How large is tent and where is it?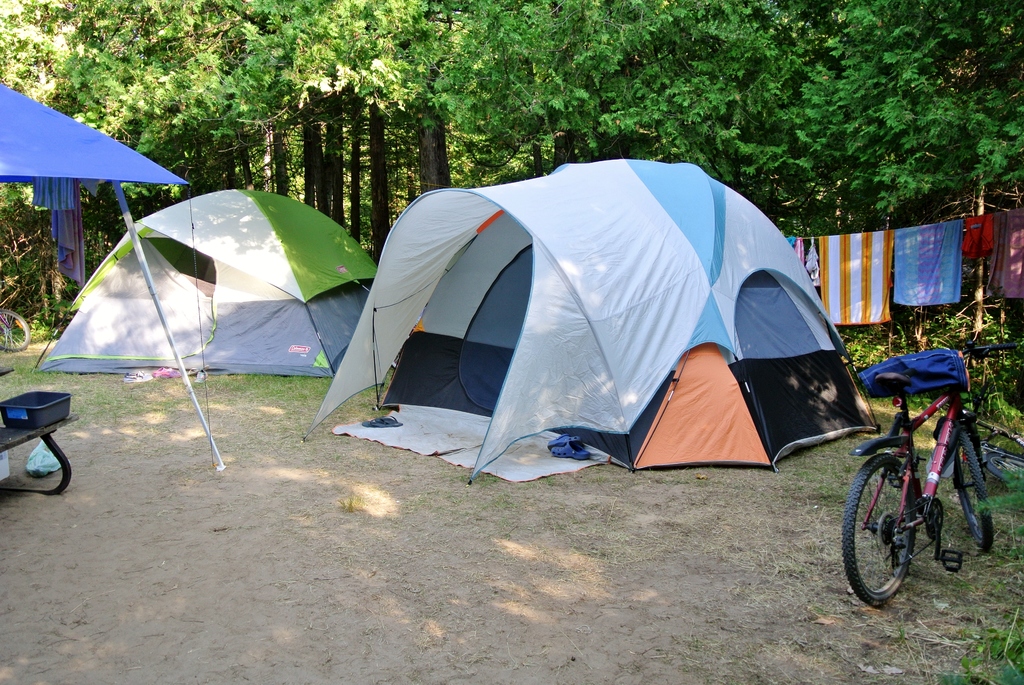
Bounding box: [x1=301, y1=154, x2=883, y2=471].
